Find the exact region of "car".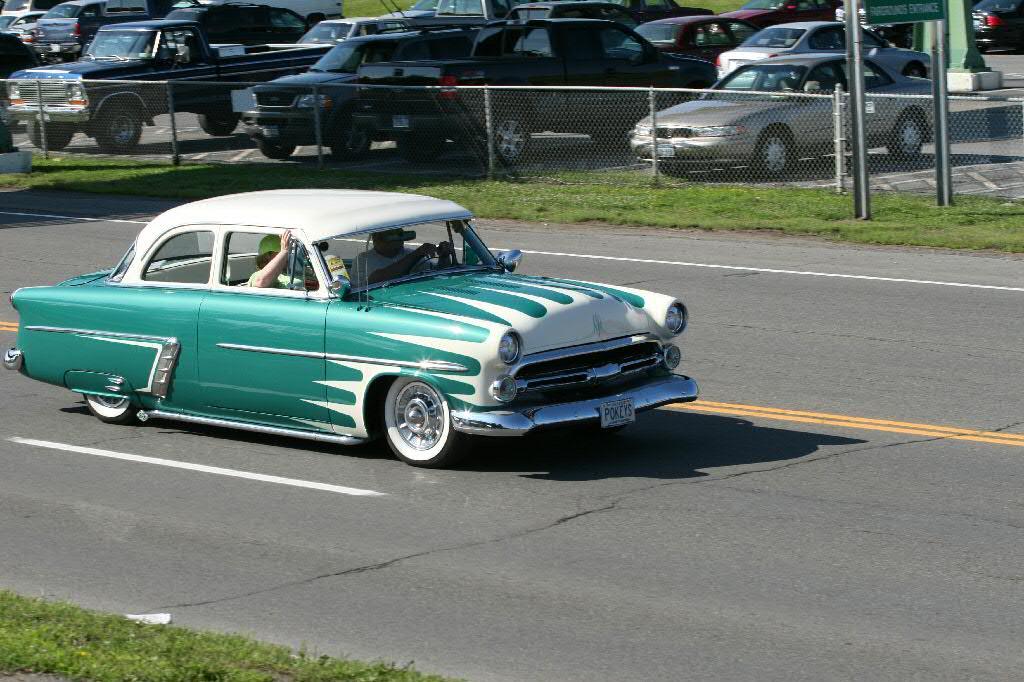
Exact region: box(2, 185, 700, 463).
